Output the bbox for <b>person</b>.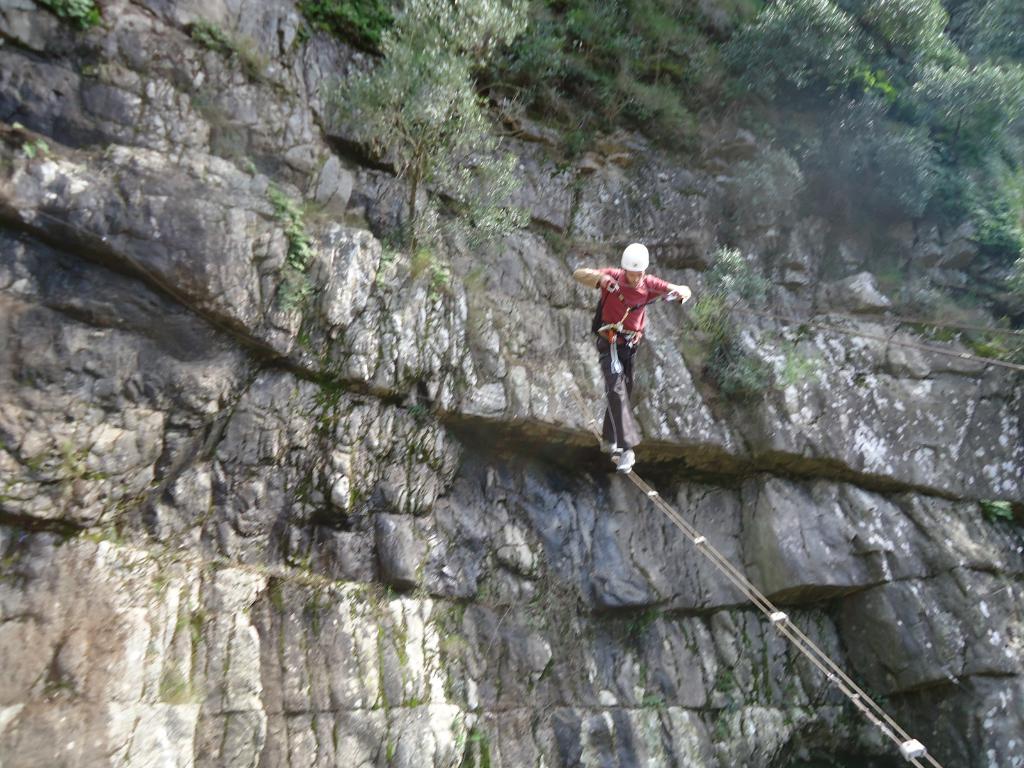
x1=591, y1=223, x2=678, y2=477.
